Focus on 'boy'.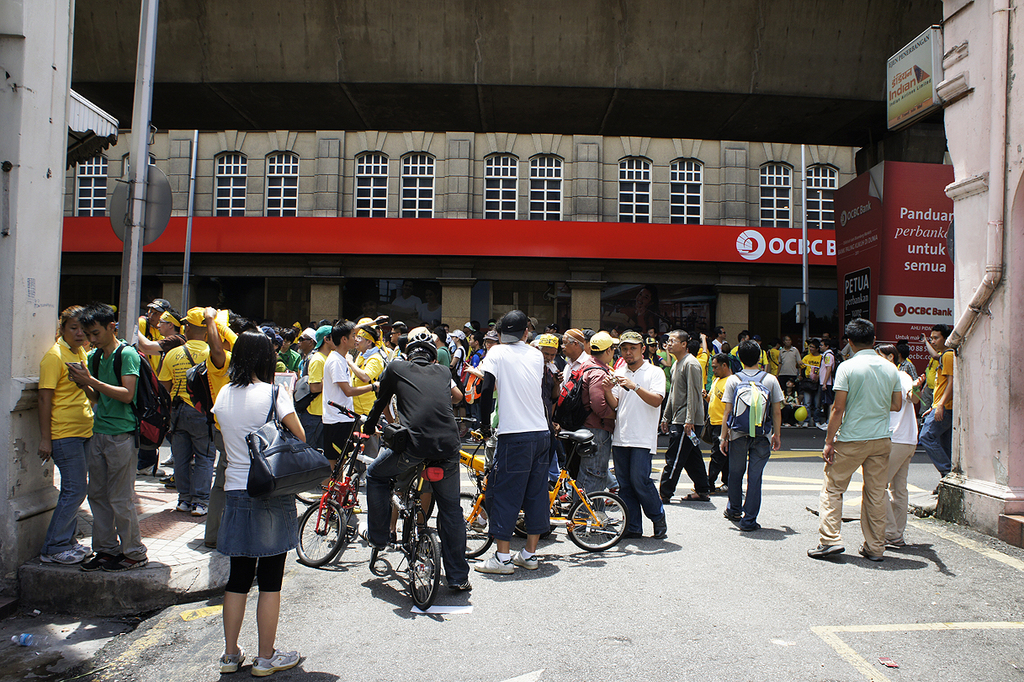
Focused at (x1=912, y1=328, x2=957, y2=492).
